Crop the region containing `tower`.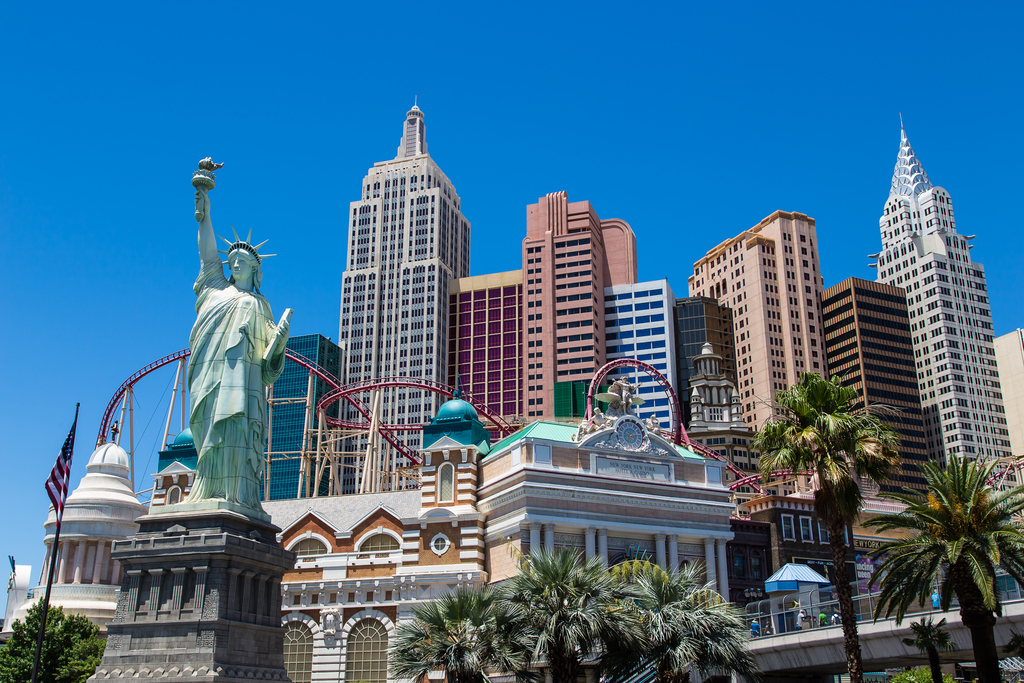
Crop region: [863,126,1021,507].
